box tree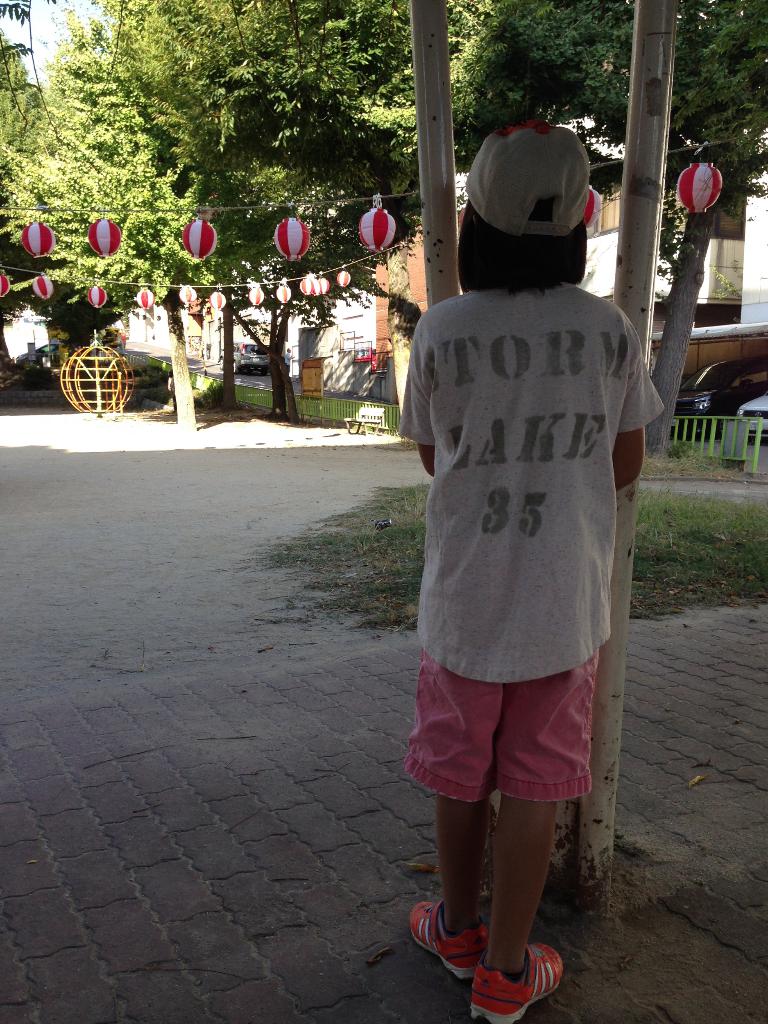
0/43/246/424
